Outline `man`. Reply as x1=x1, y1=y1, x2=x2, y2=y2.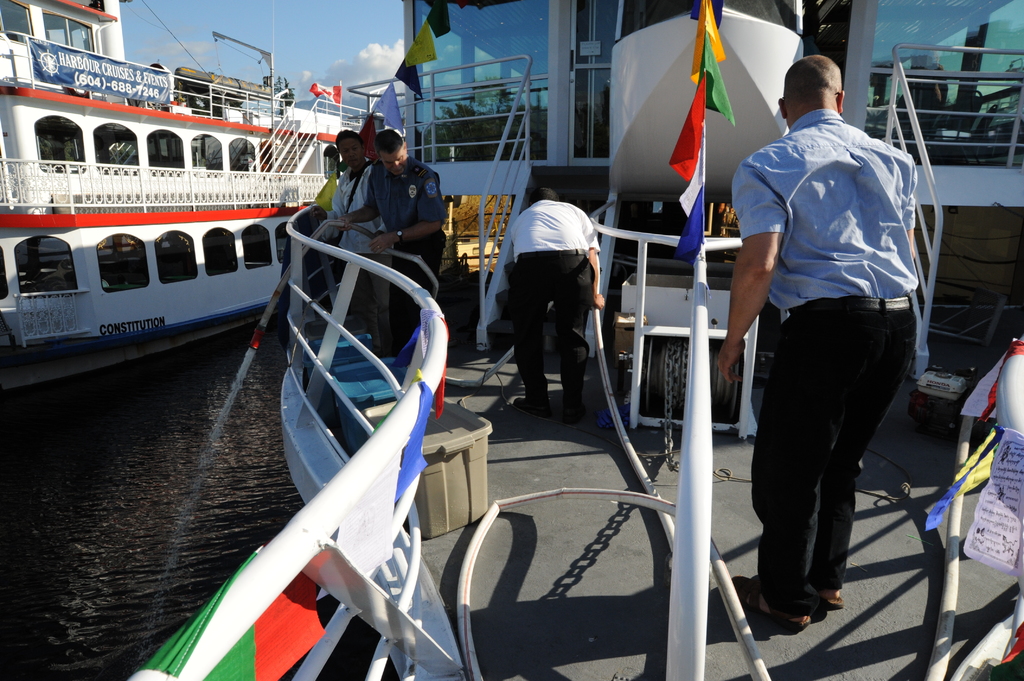
x1=309, y1=116, x2=385, y2=356.
